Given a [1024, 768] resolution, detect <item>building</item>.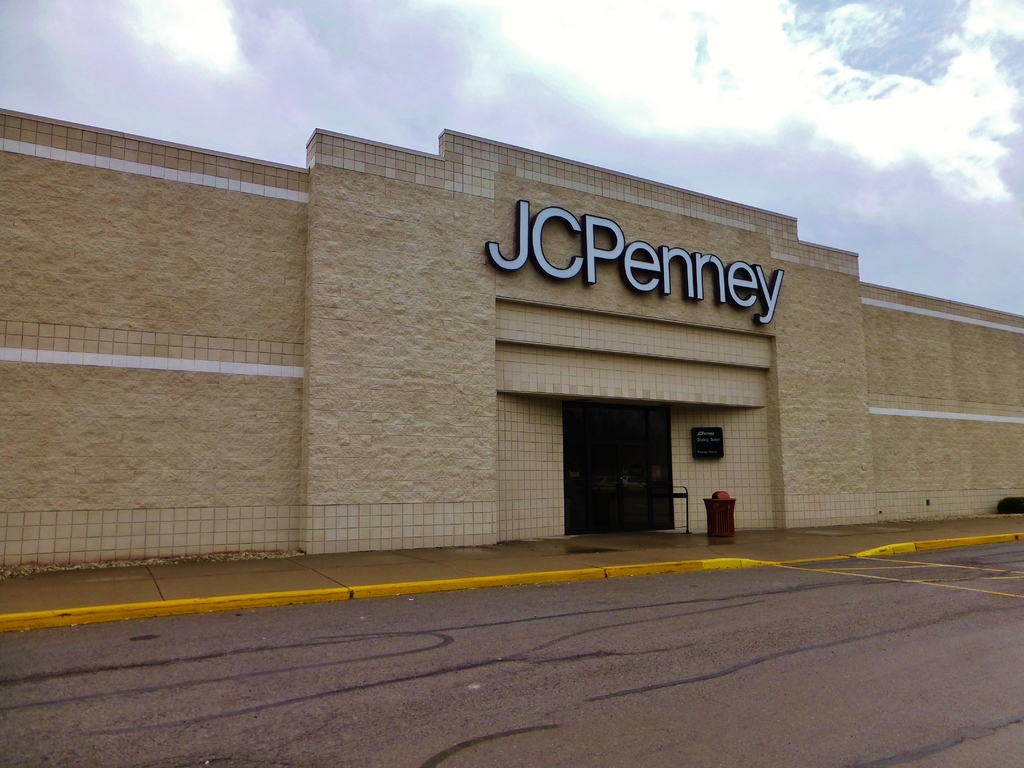
locate(0, 109, 1023, 584).
